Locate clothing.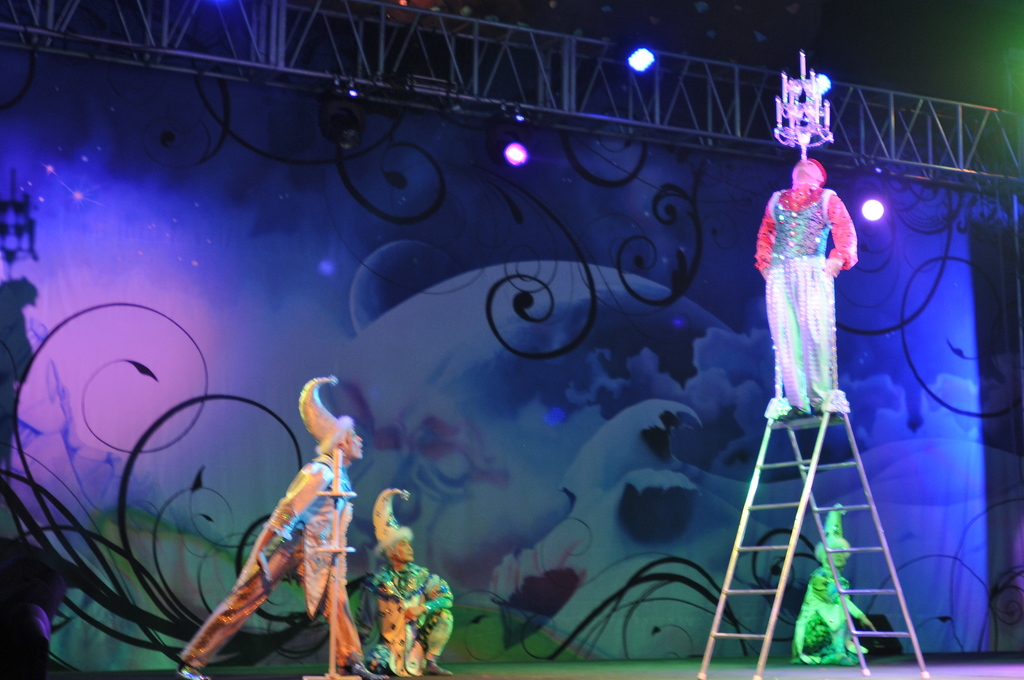
Bounding box: 363 558 455 679.
